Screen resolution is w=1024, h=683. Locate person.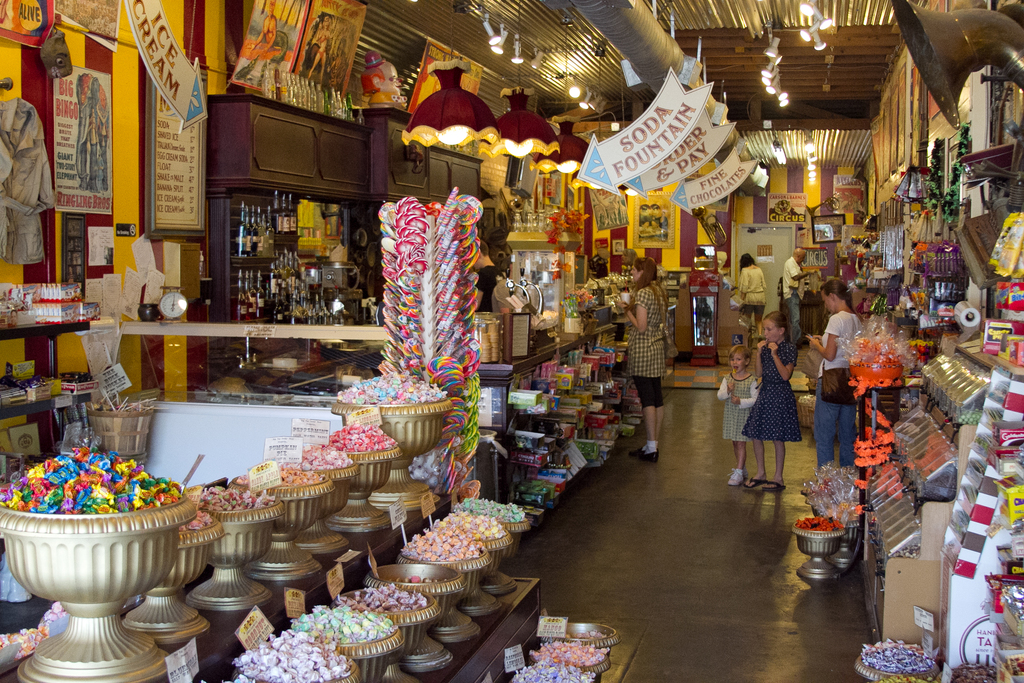
(x1=804, y1=281, x2=859, y2=465).
